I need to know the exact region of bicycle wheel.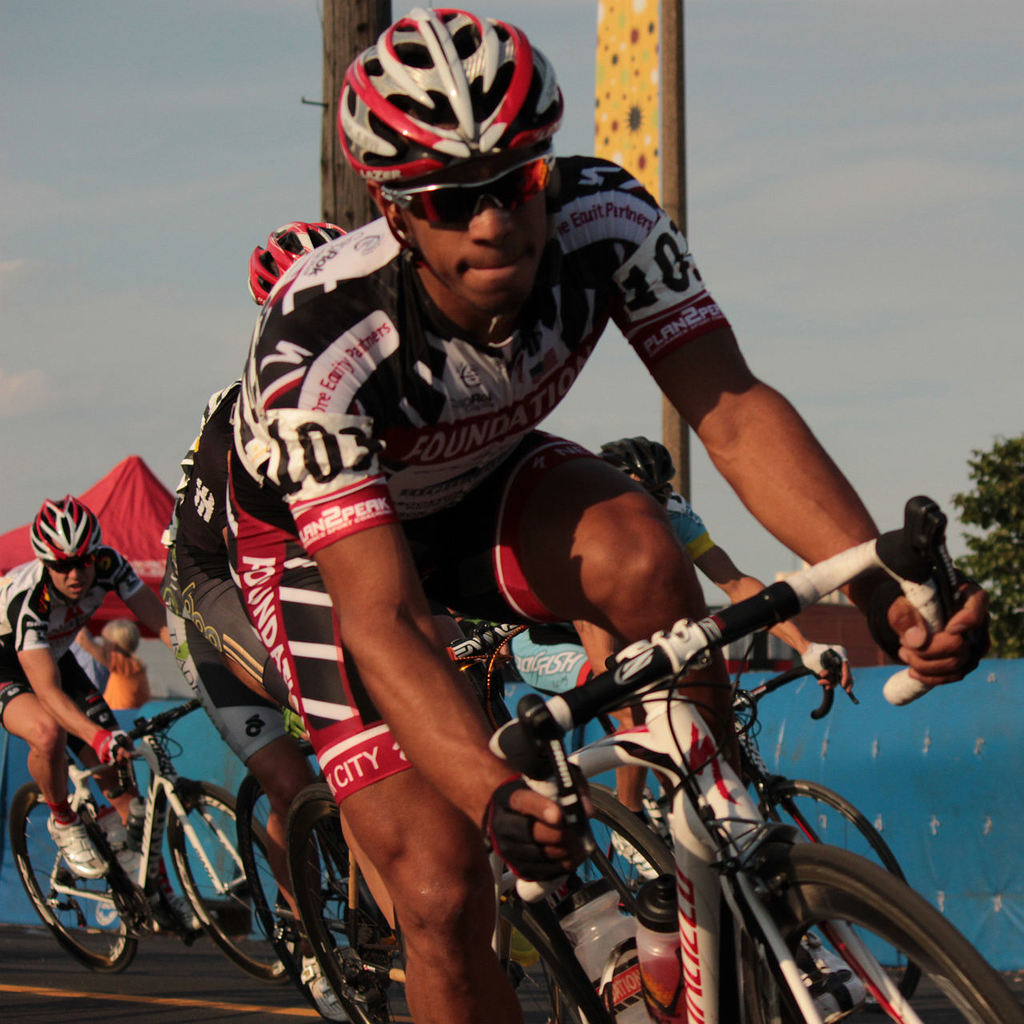
Region: (left=281, top=776, right=430, bottom=1023).
